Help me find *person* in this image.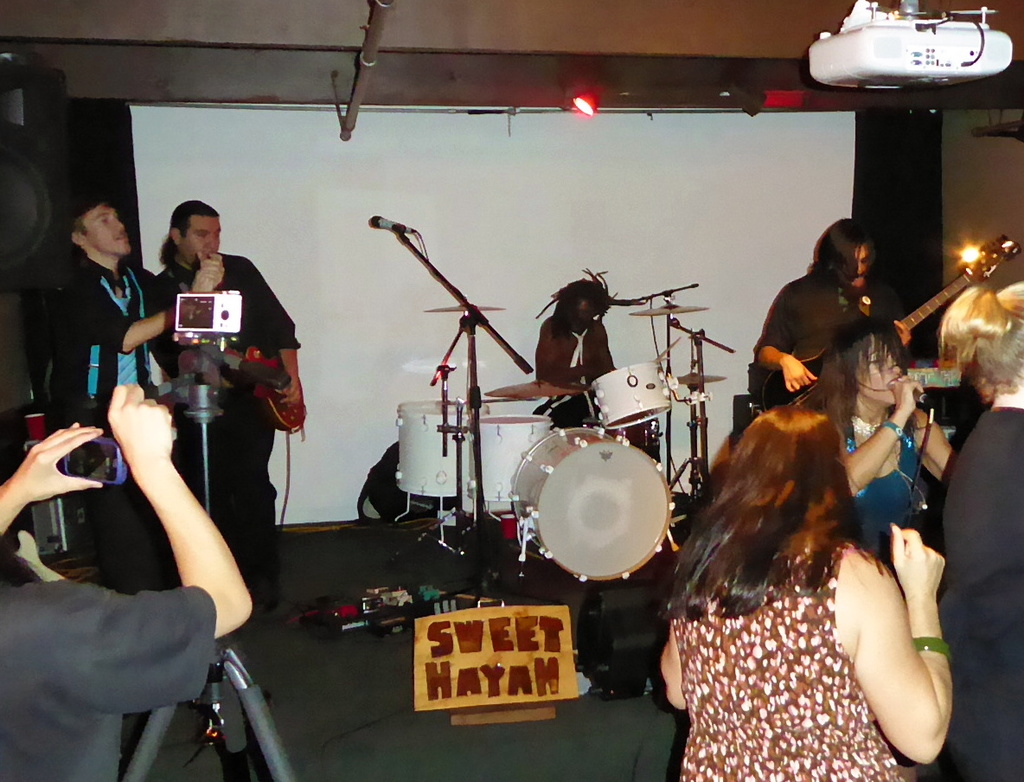
Found it: <box>534,277,617,426</box>.
